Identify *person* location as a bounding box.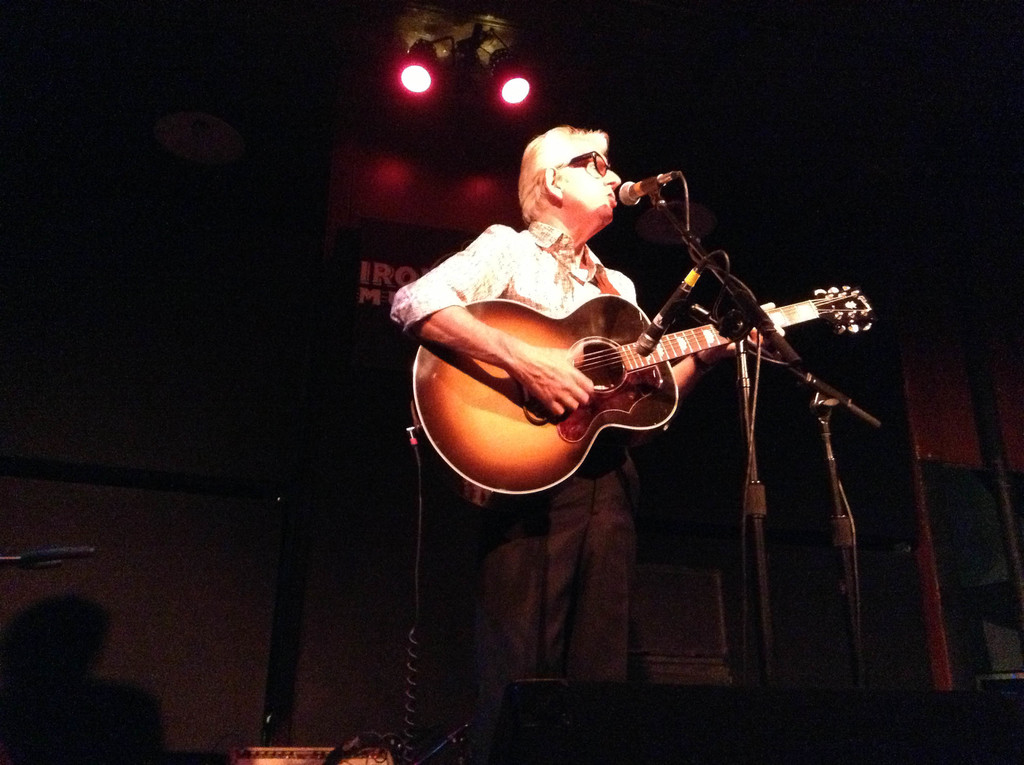
box=[375, 114, 783, 712].
